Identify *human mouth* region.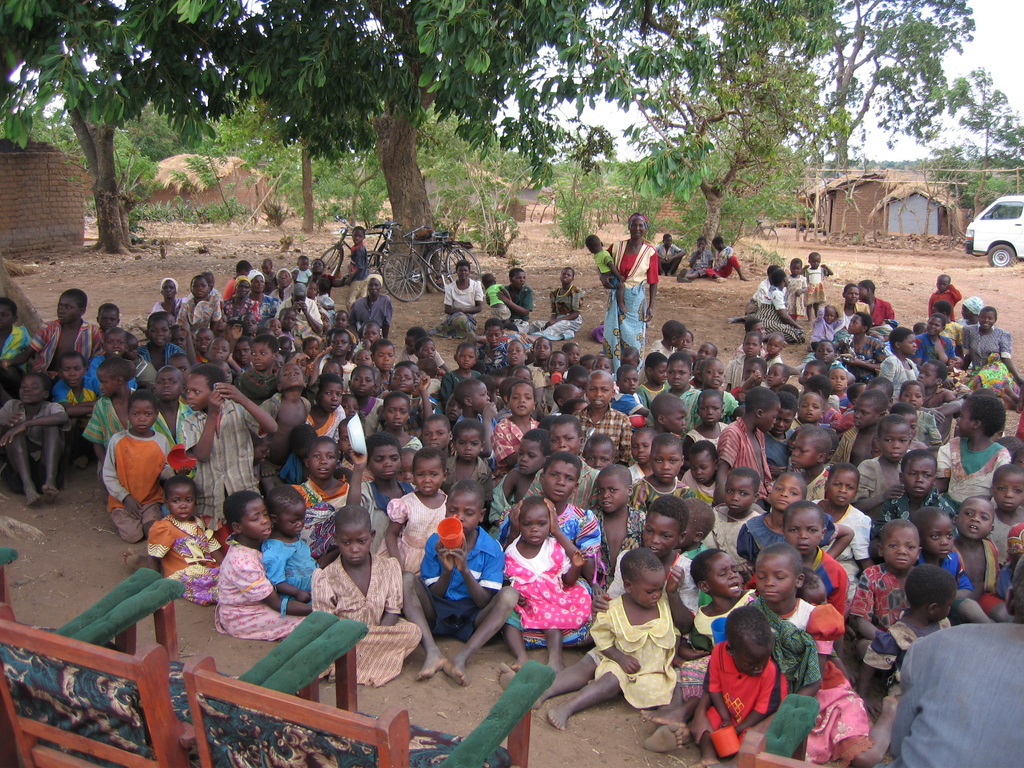
Region: [591, 399, 600, 406].
